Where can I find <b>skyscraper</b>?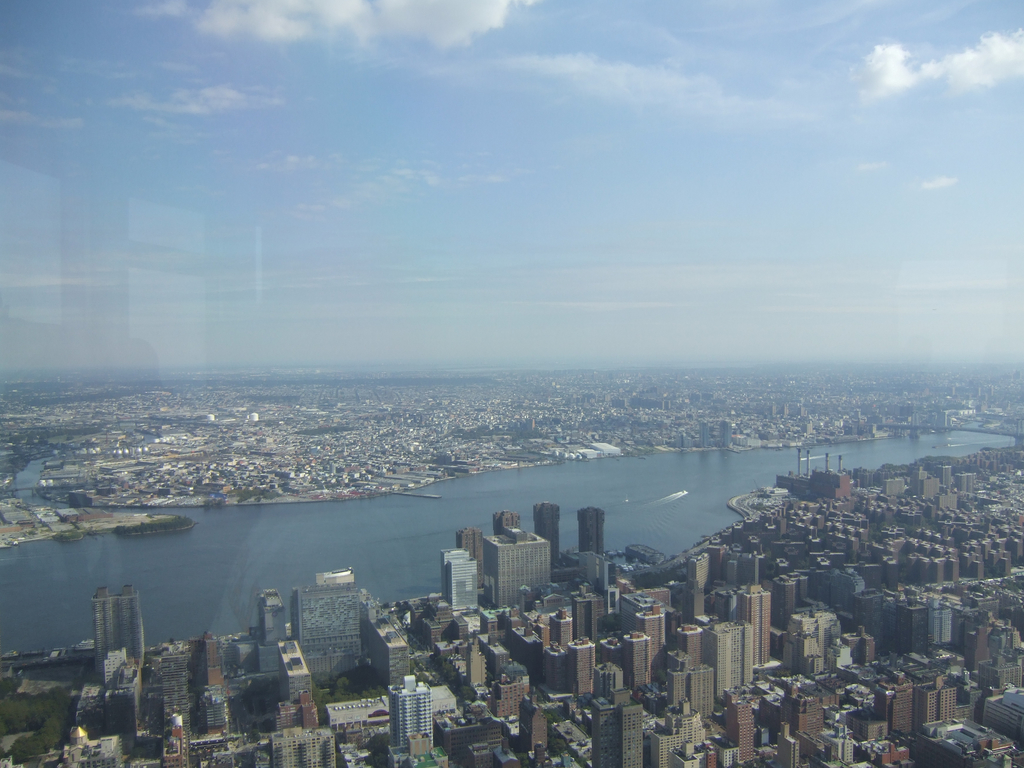
You can find it at <region>578, 503, 607, 557</region>.
